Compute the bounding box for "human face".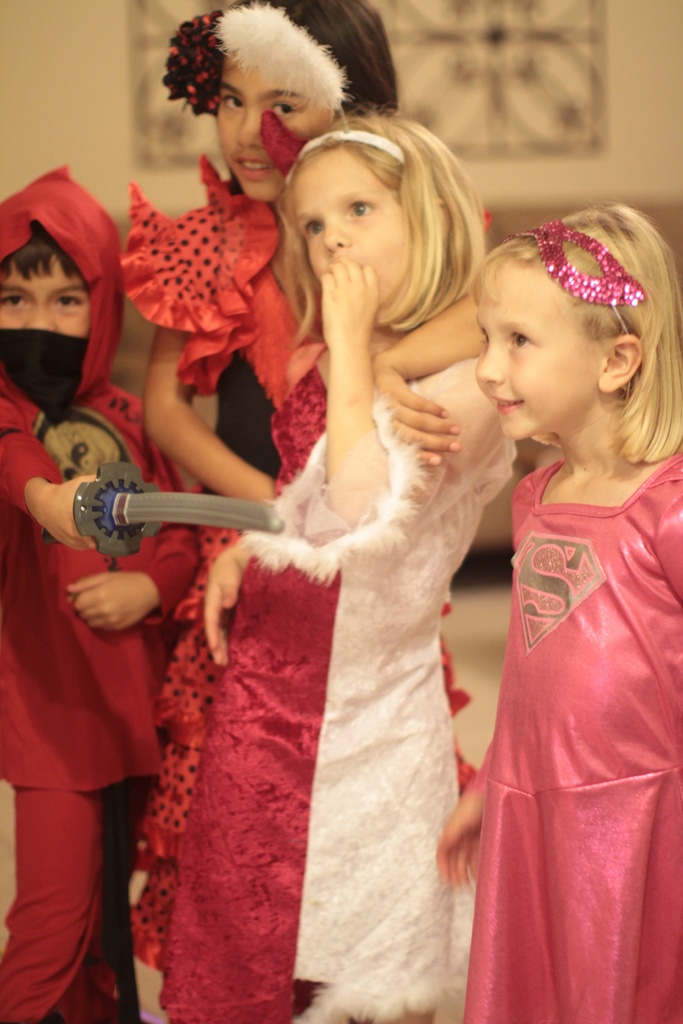
pyautogui.locateOnScreen(0, 199, 109, 400).
